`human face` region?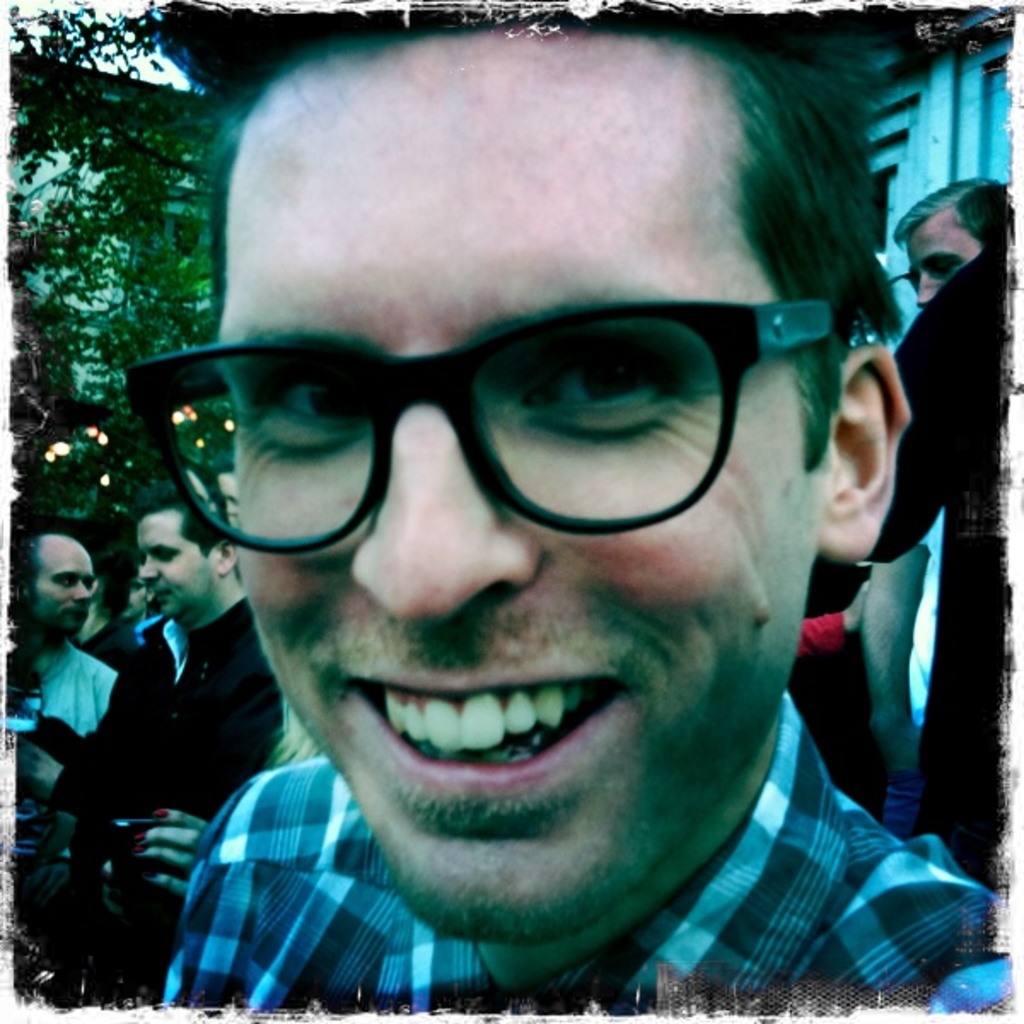
215:27:823:937
